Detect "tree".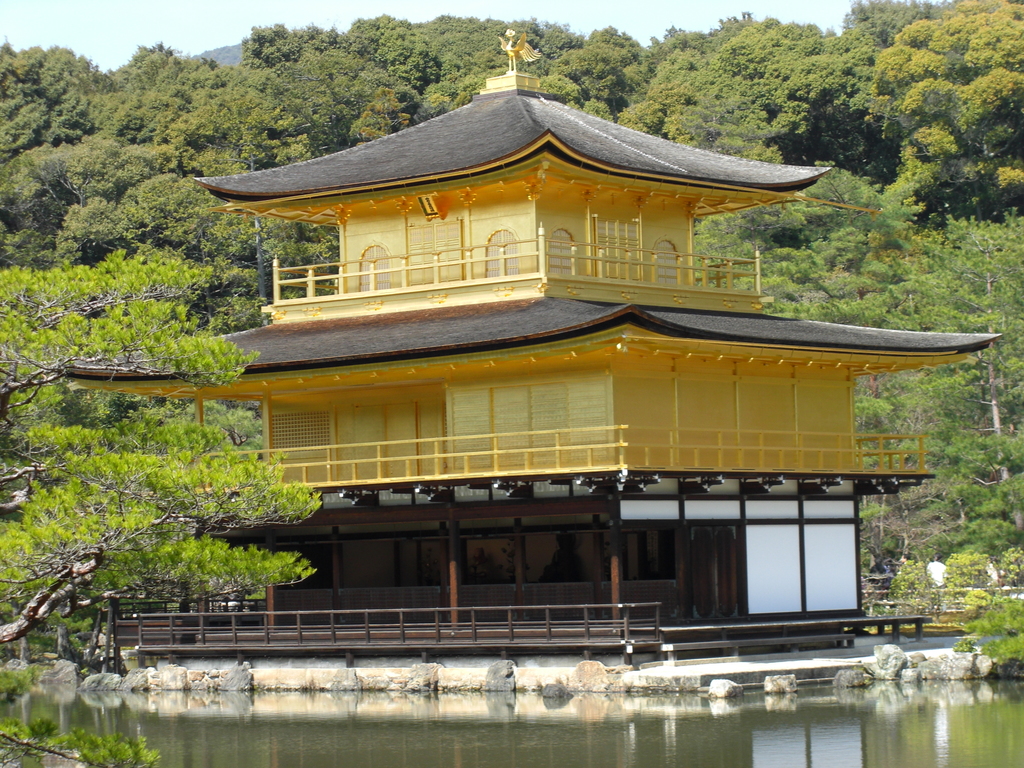
Detected at x1=874, y1=0, x2=1023, y2=219.
